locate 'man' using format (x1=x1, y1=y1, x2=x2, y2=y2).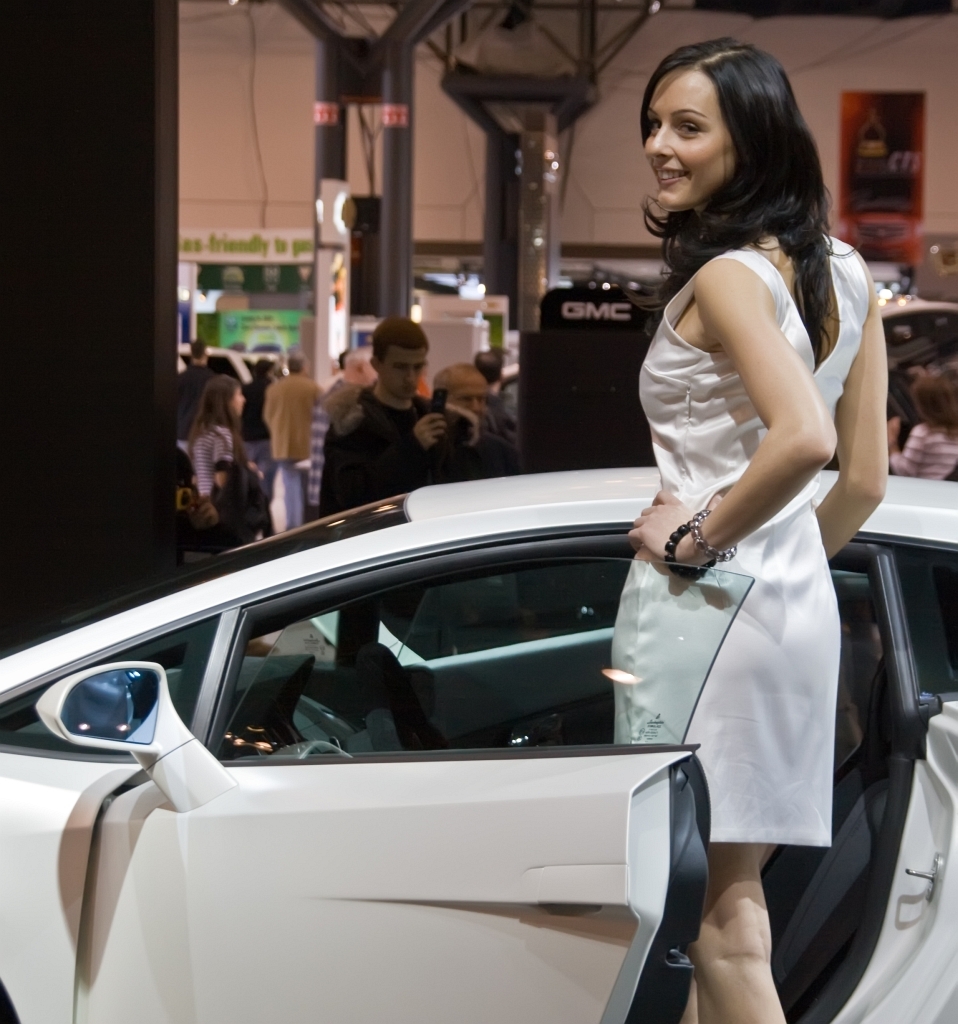
(x1=261, y1=347, x2=324, y2=534).
